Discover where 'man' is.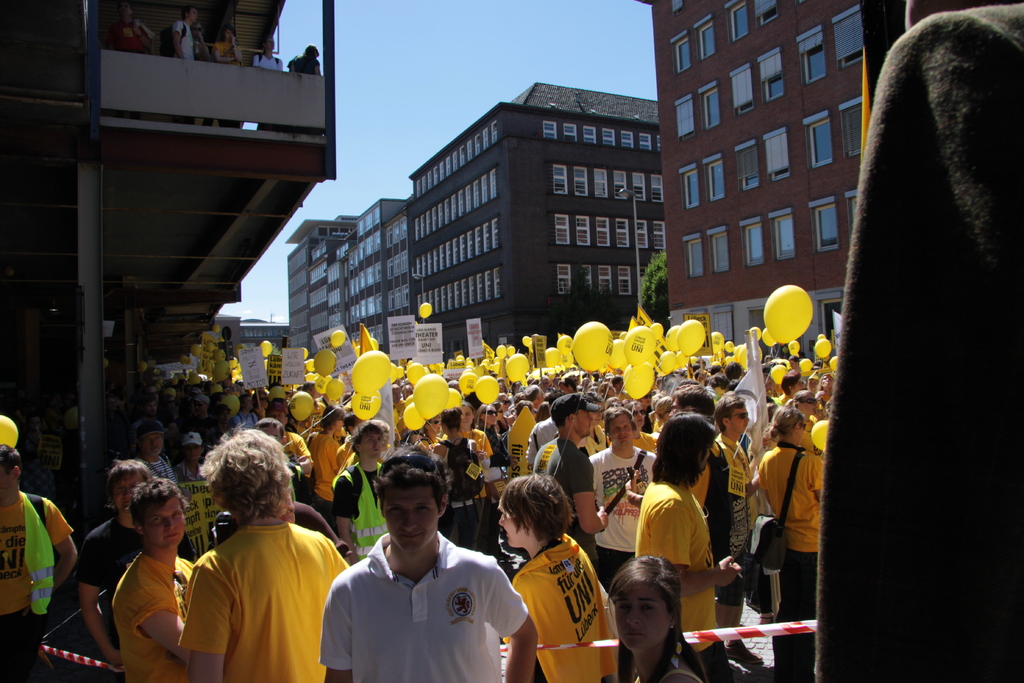
Discovered at detection(330, 423, 383, 563).
